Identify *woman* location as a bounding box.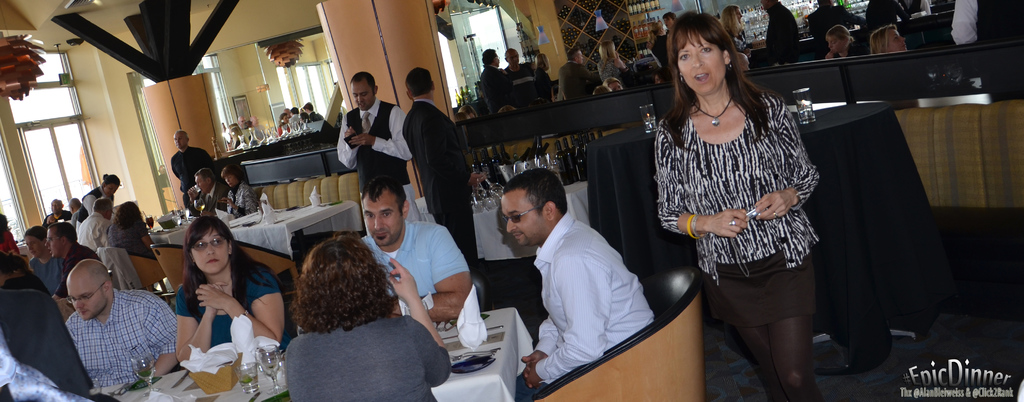
<bbox>596, 40, 626, 81</bbox>.
